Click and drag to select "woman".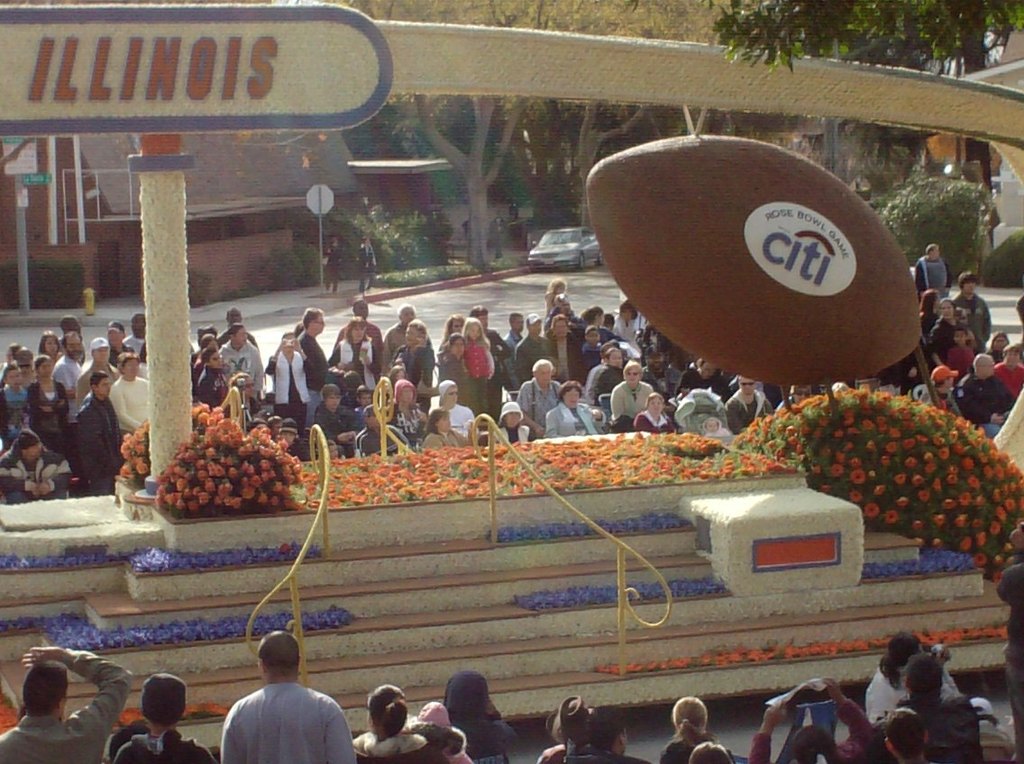
Selection: (x1=727, y1=377, x2=776, y2=438).
